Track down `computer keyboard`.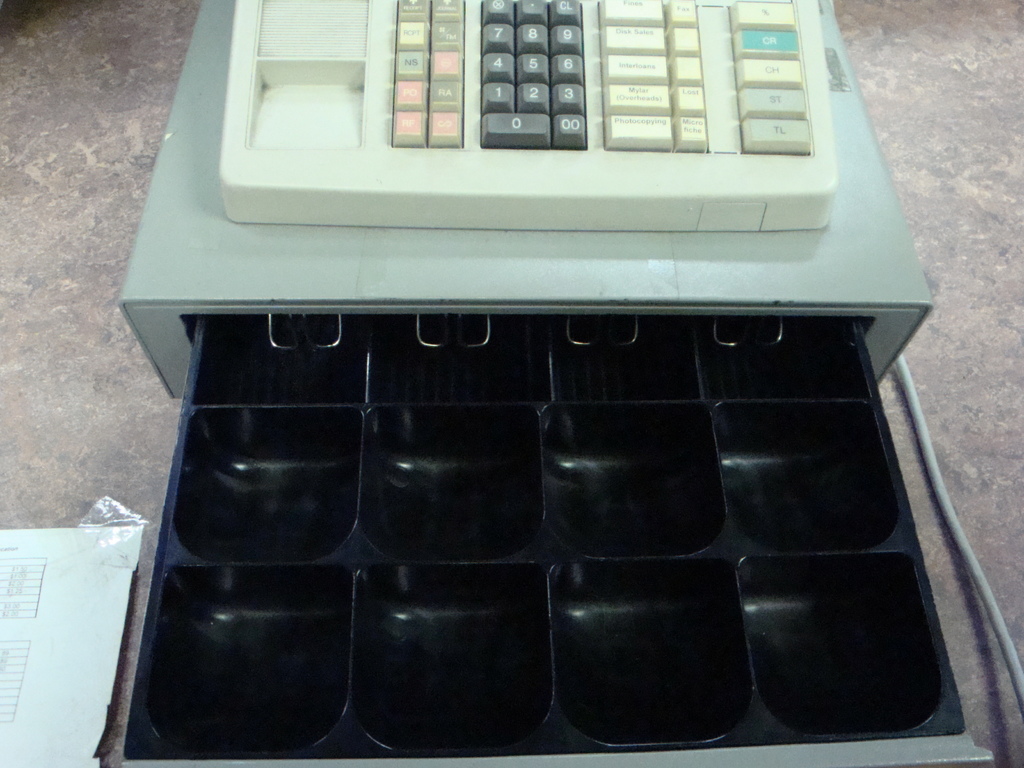
Tracked to x1=387, y1=0, x2=810, y2=154.
